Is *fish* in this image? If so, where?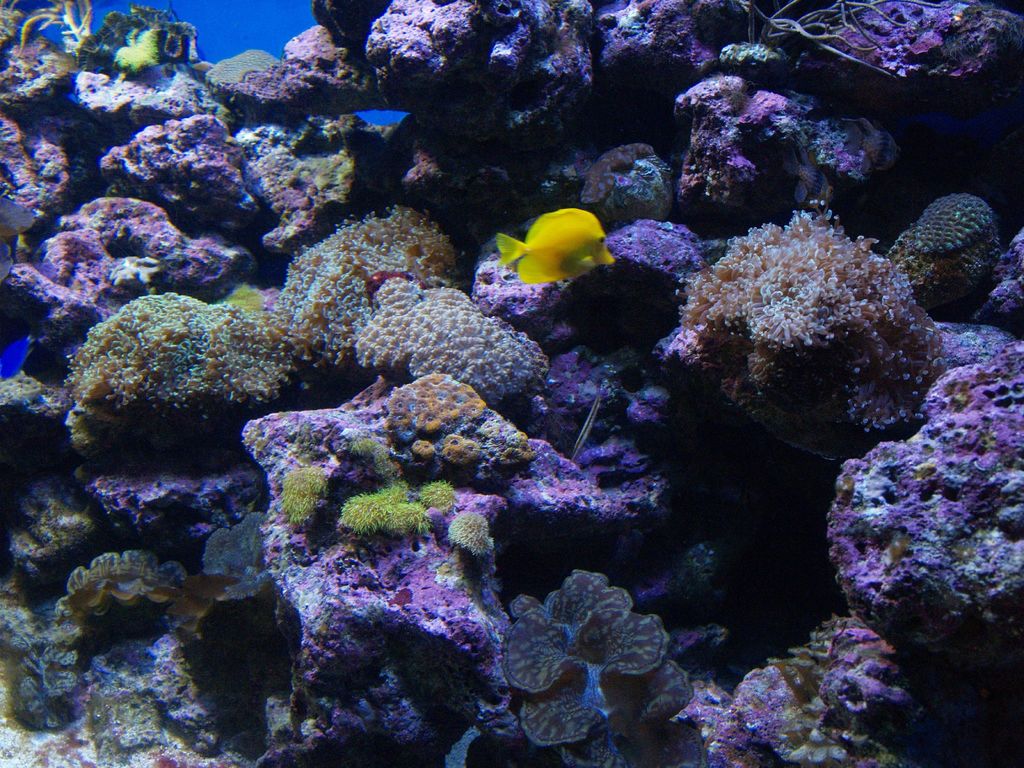
Yes, at bbox=(0, 335, 40, 386).
